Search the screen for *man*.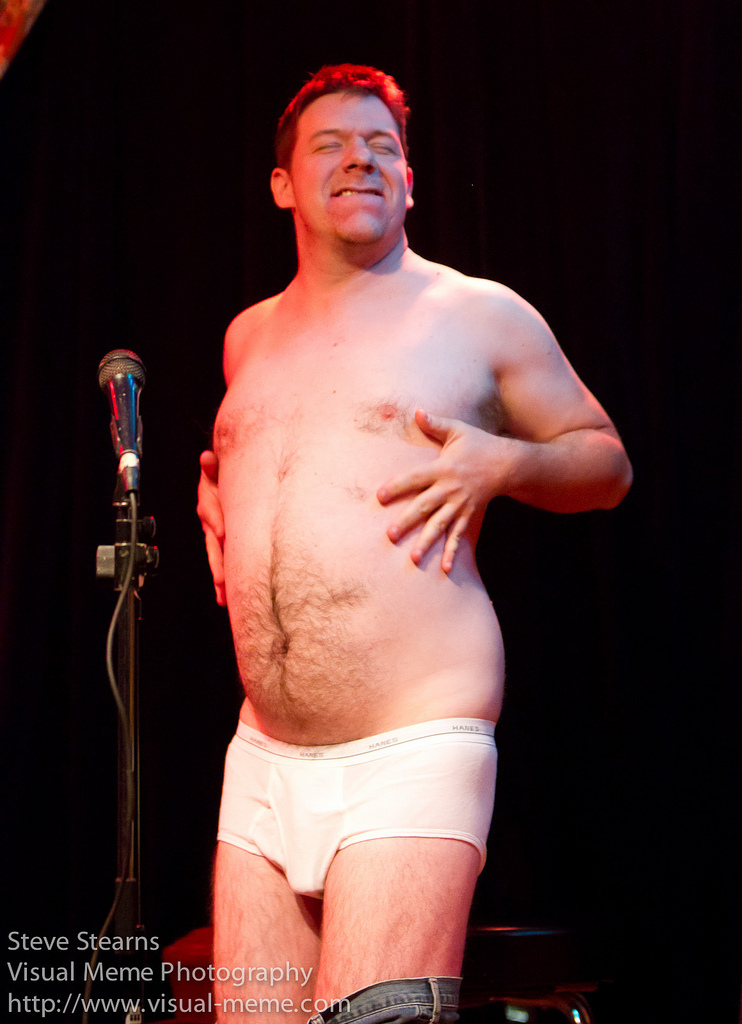
Found at (left=164, top=27, right=623, bottom=1007).
